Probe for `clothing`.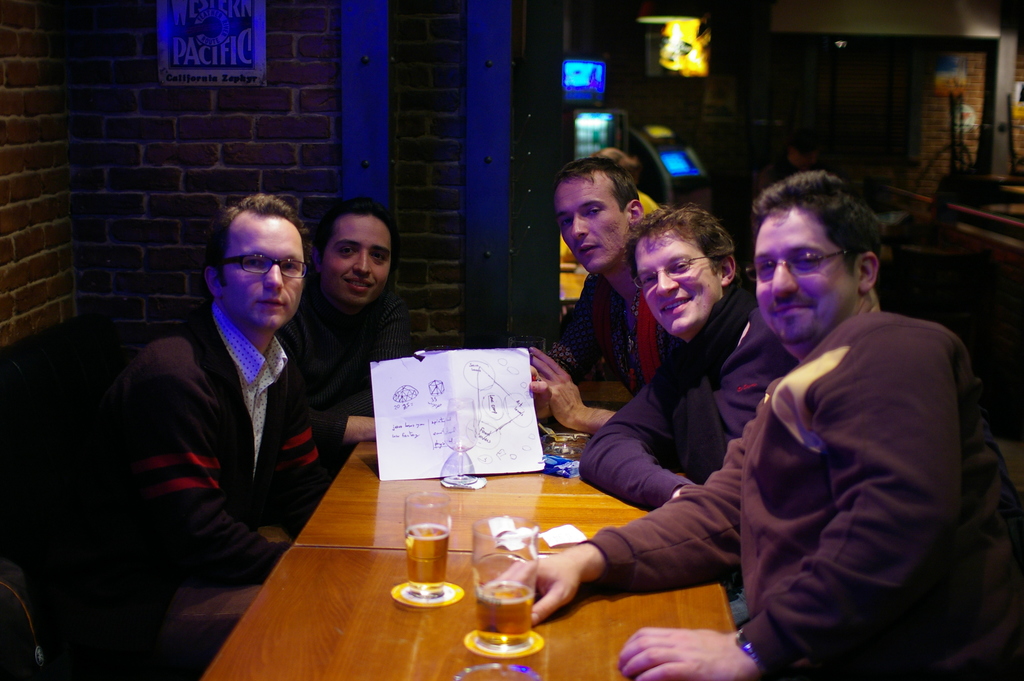
Probe result: l=541, t=273, r=675, b=395.
